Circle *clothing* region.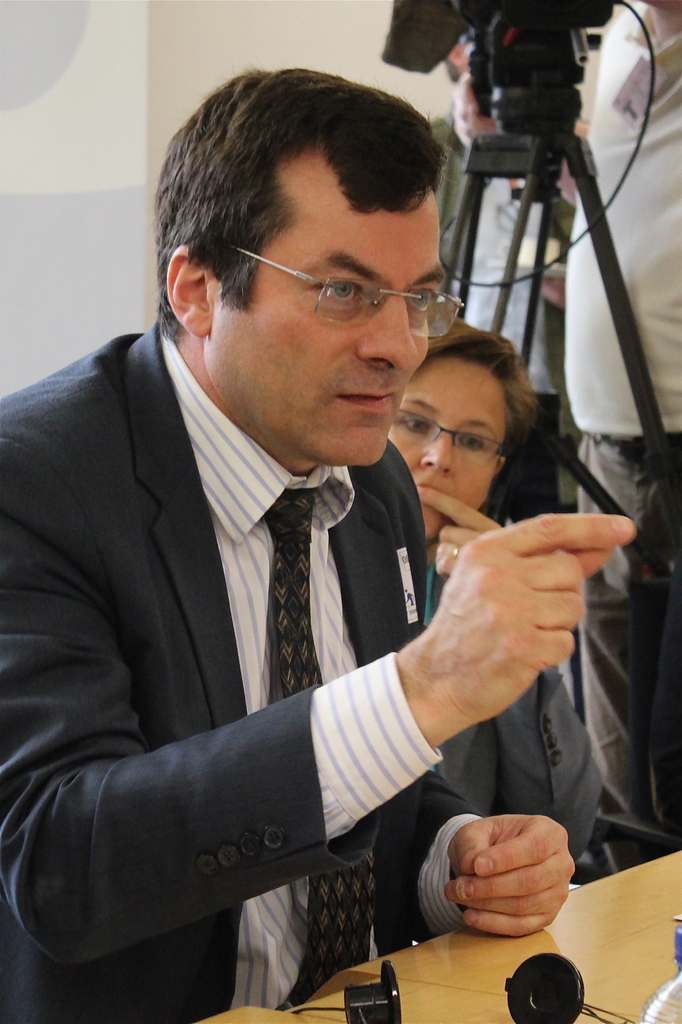
Region: (569, 0, 681, 820).
